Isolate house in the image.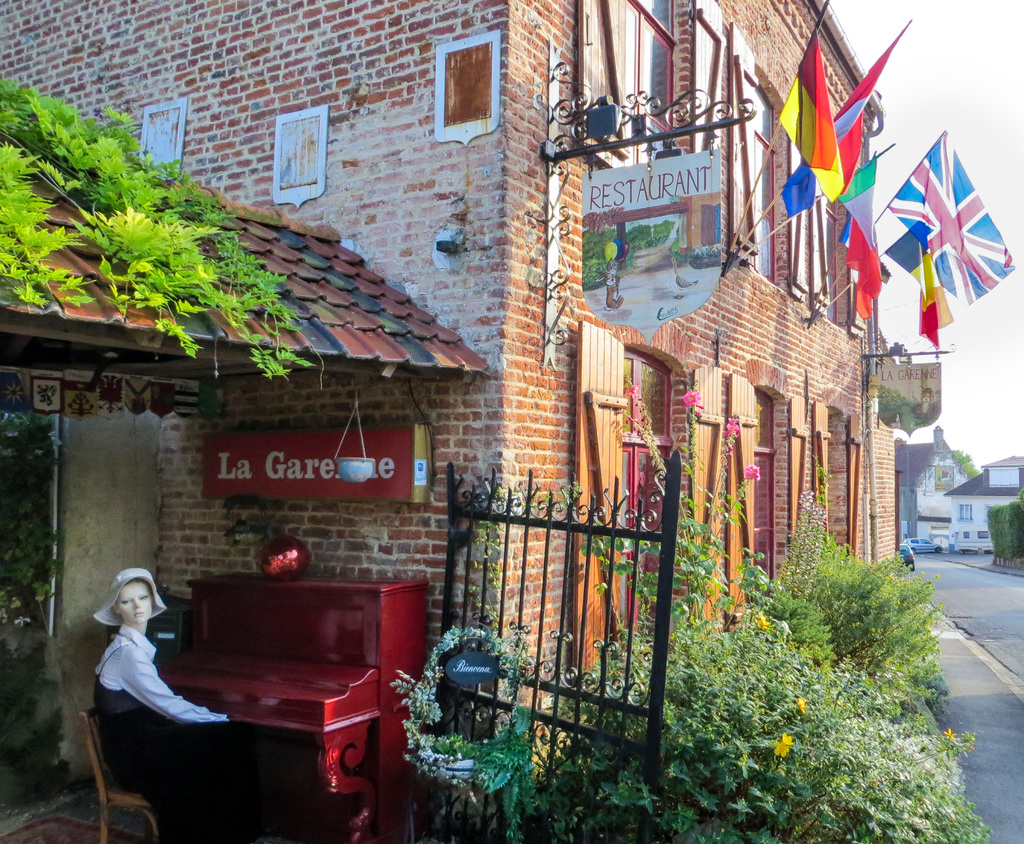
Isolated region: region(0, 0, 897, 843).
